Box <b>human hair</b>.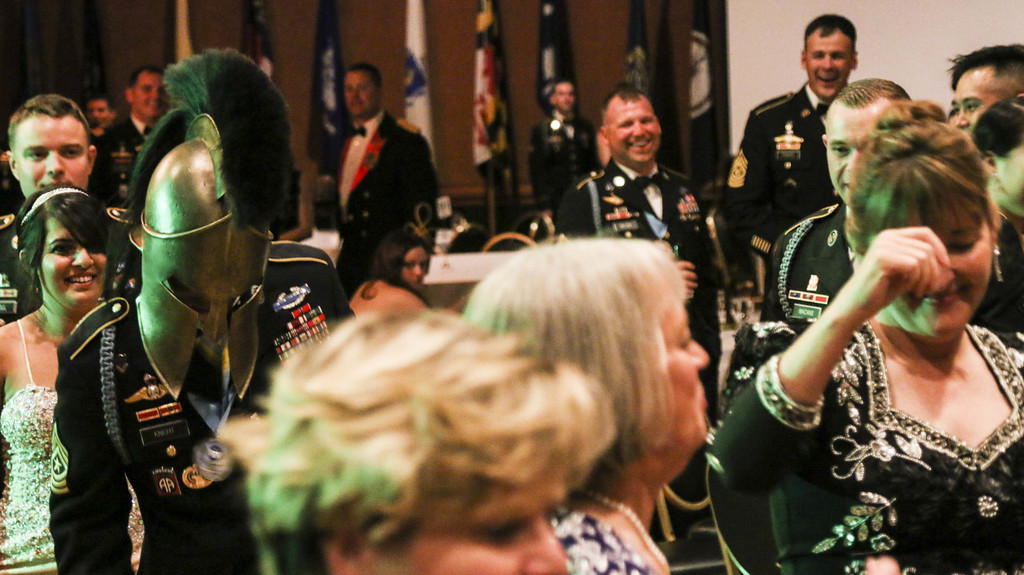
(834,76,911,119).
